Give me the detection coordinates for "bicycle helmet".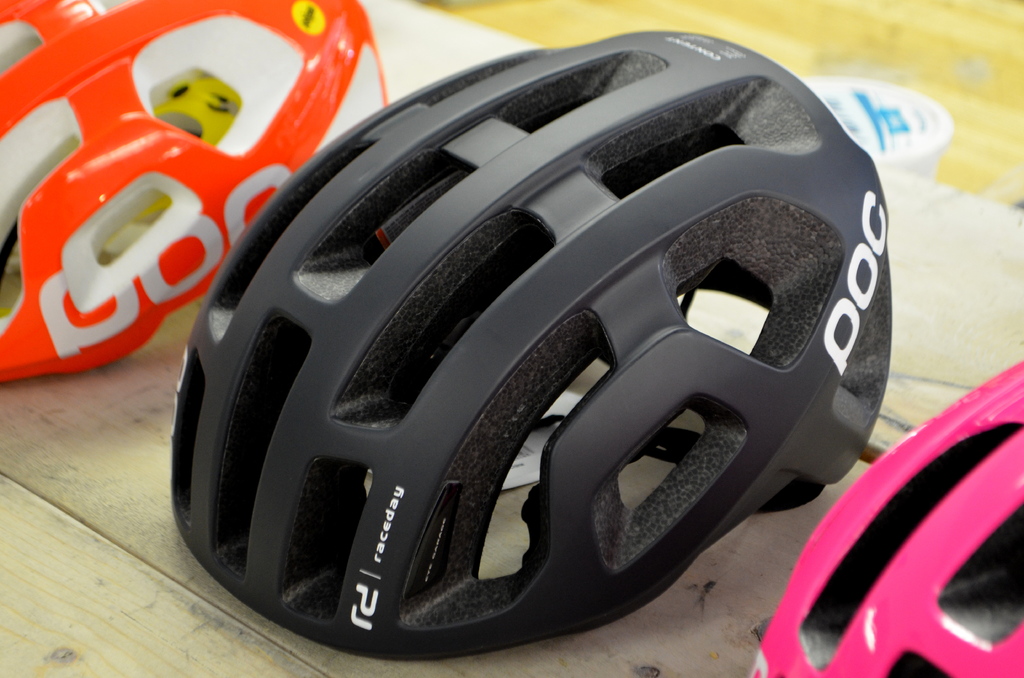
rect(197, 33, 909, 654).
